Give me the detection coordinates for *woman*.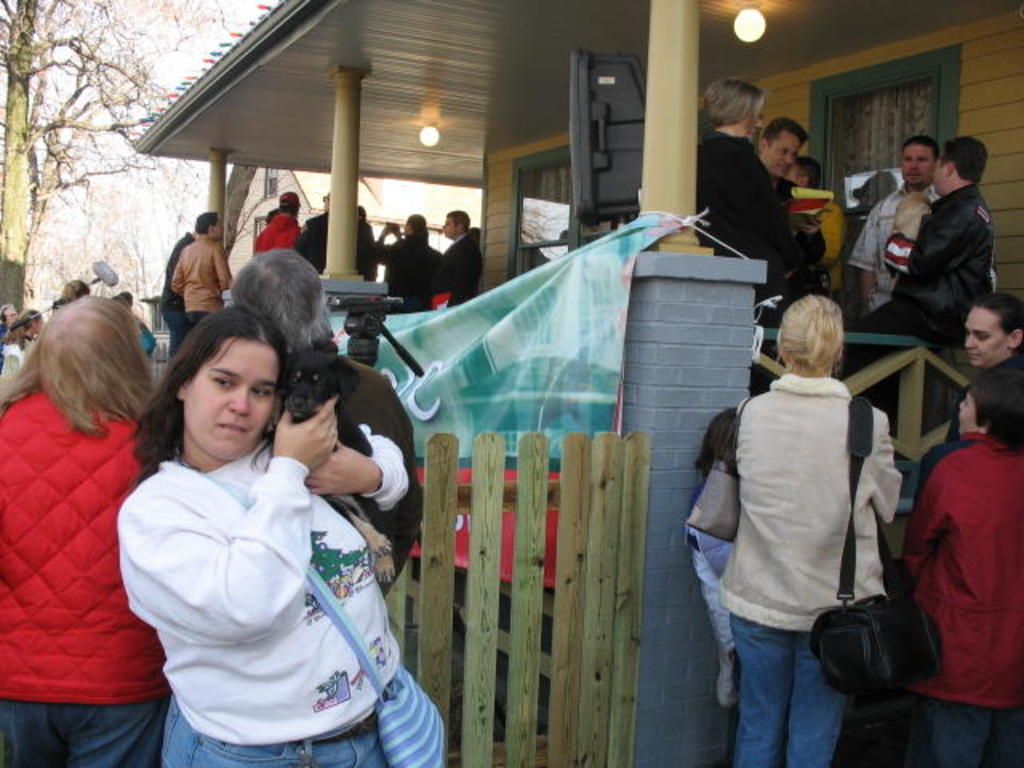
rect(0, 301, 165, 766).
